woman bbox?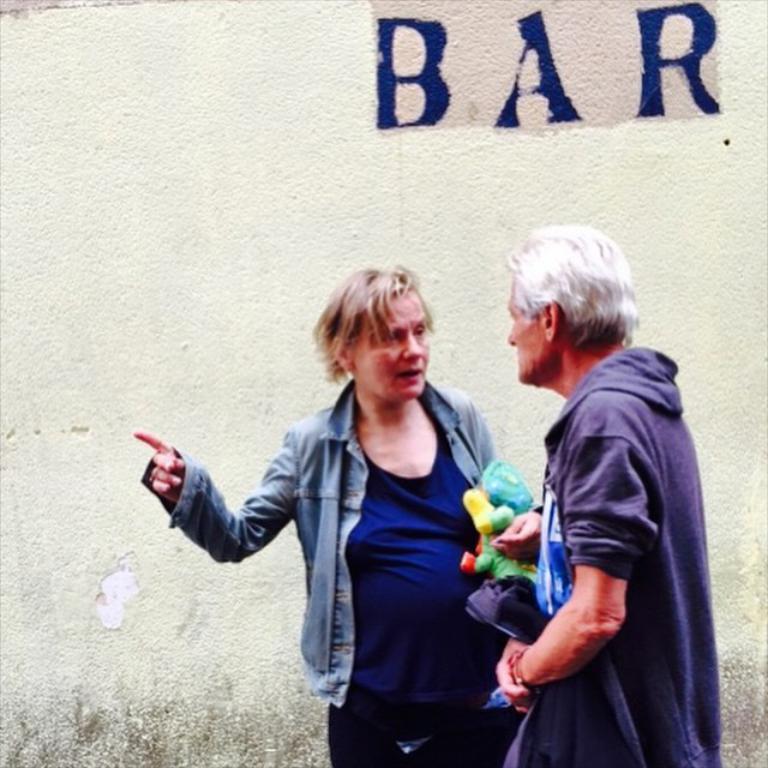
select_region(212, 257, 542, 750)
